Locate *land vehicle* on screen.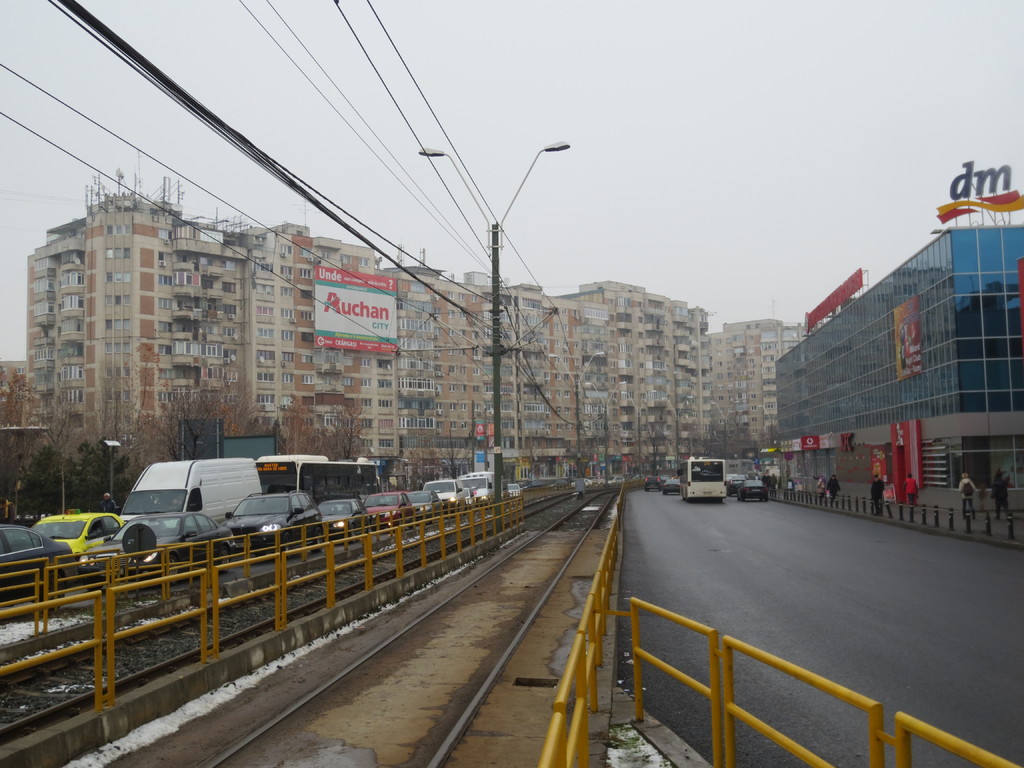
On screen at 321/499/365/536.
